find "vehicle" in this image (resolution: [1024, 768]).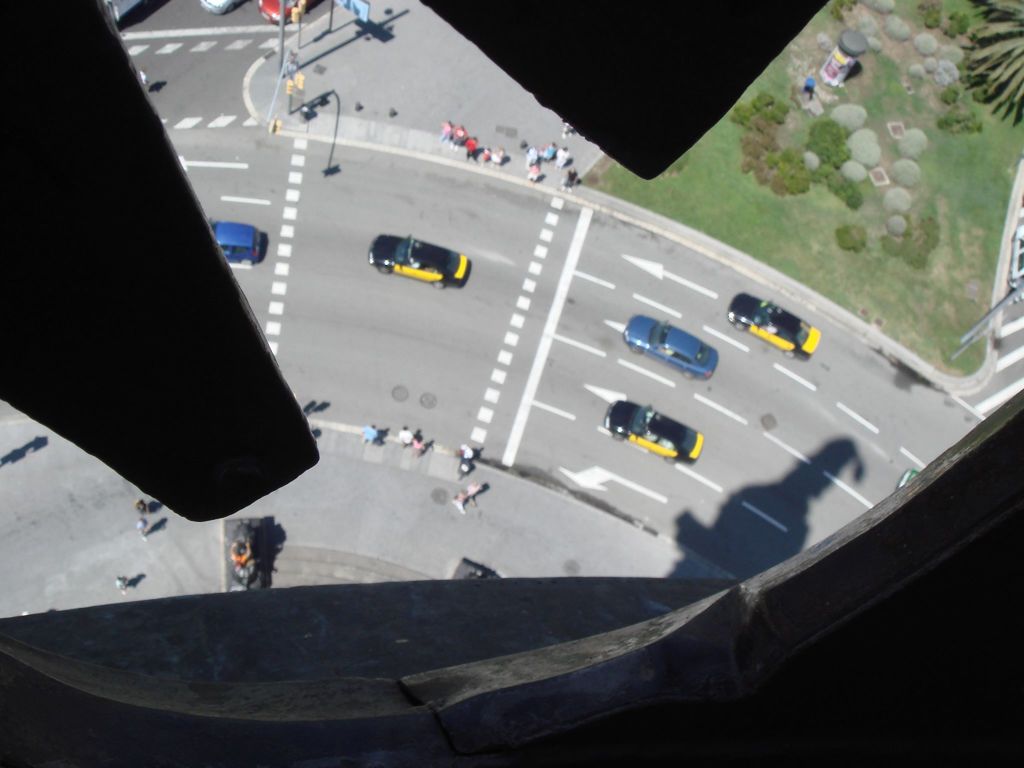
left=623, top=316, right=721, bottom=384.
